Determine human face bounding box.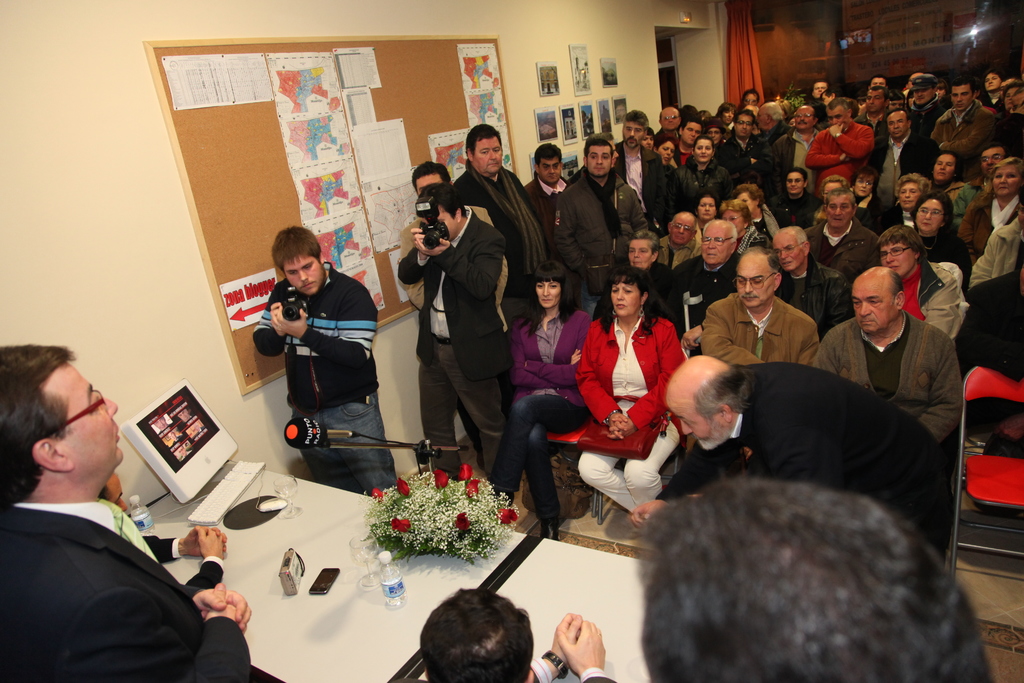
Determined: rect(995, 166, 1016, 195).
